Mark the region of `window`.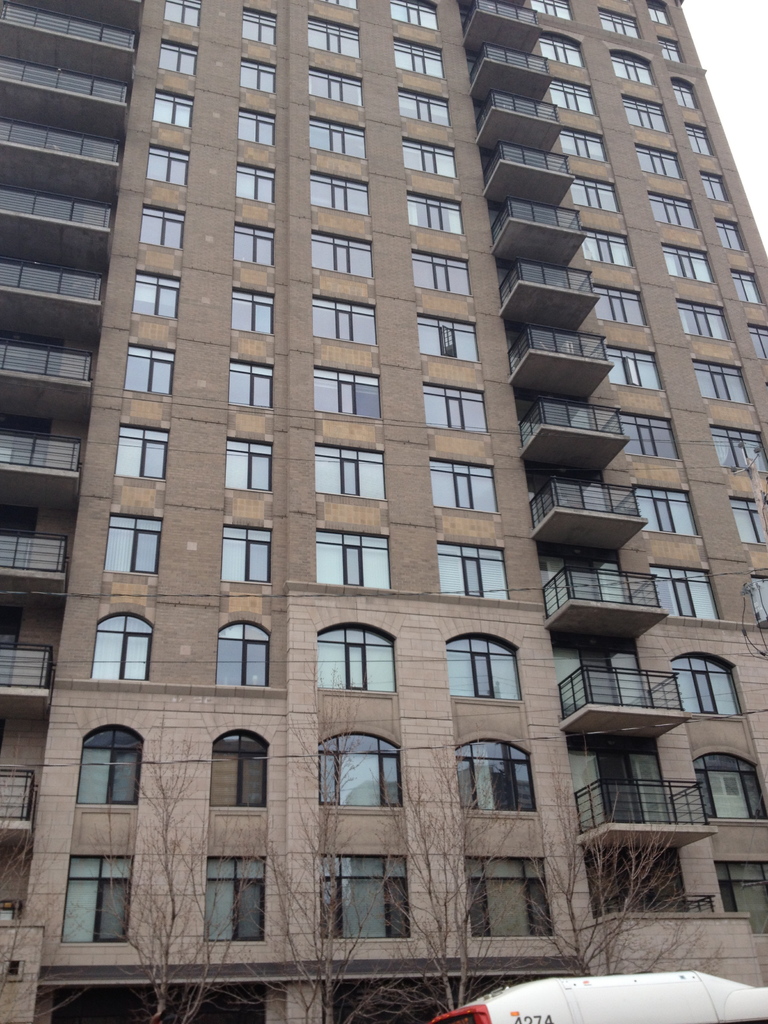
Region: region(224, 524, 269, 585).
